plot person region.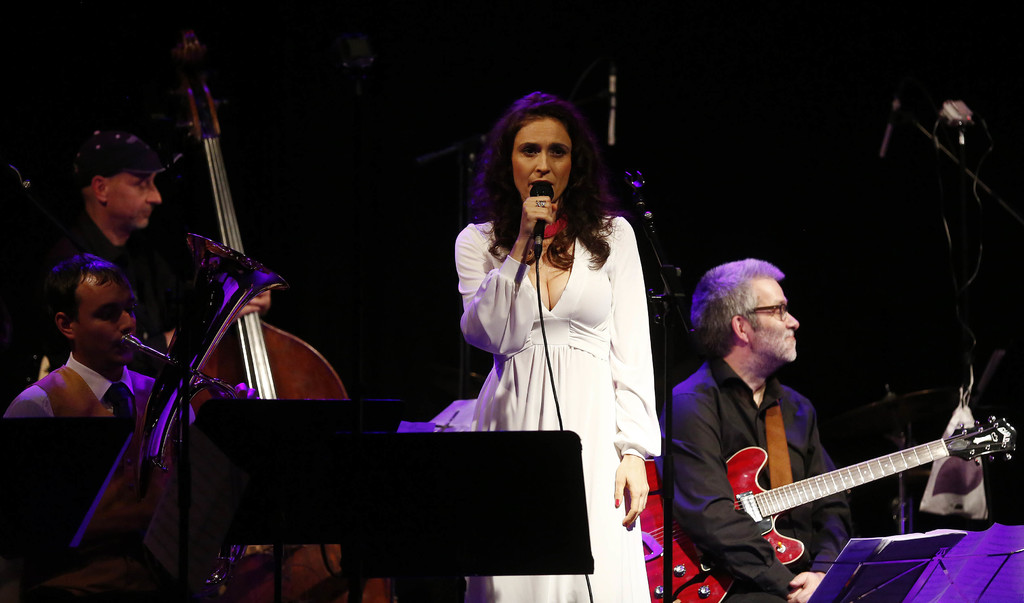
Plotted at (left=8, top=129, right=225, bottom=403).
